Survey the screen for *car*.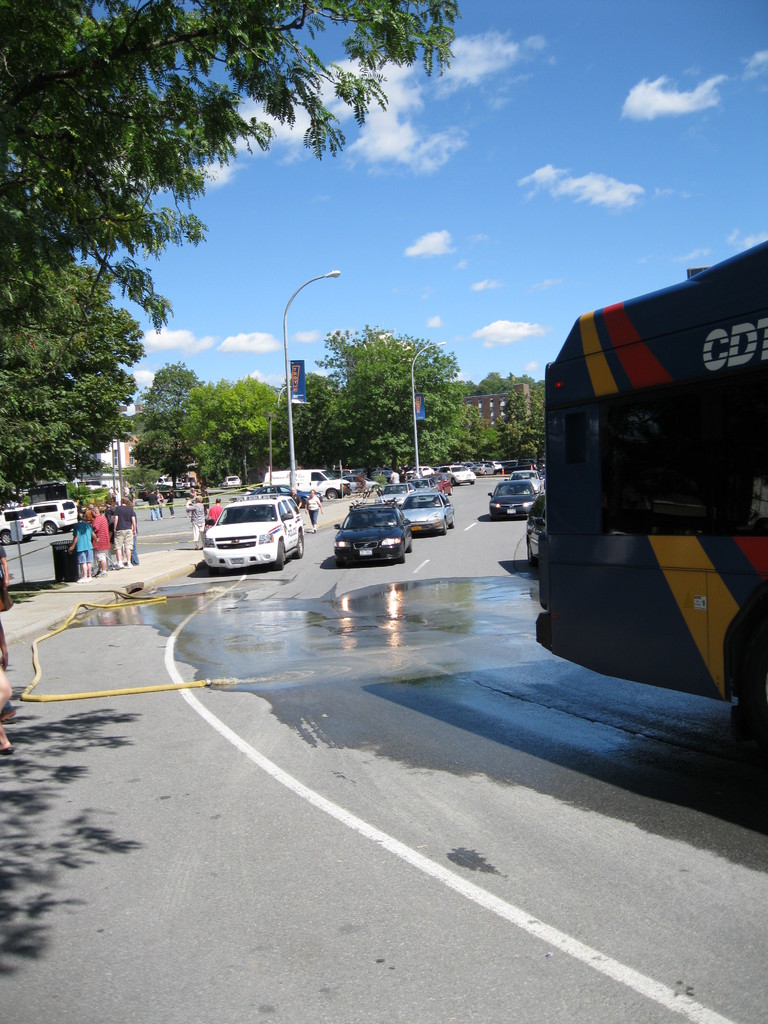
Survey found: bbox=(0, 506, 42, 545).
